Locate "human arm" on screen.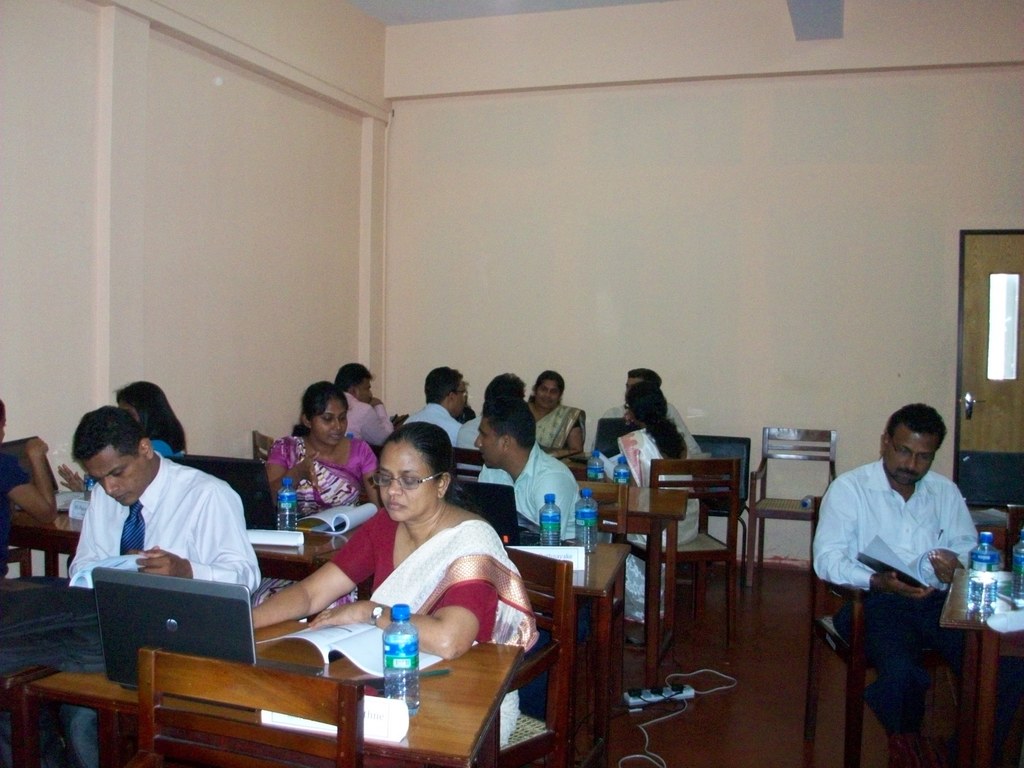
On screen at detection(54, 463, 91, 490).
